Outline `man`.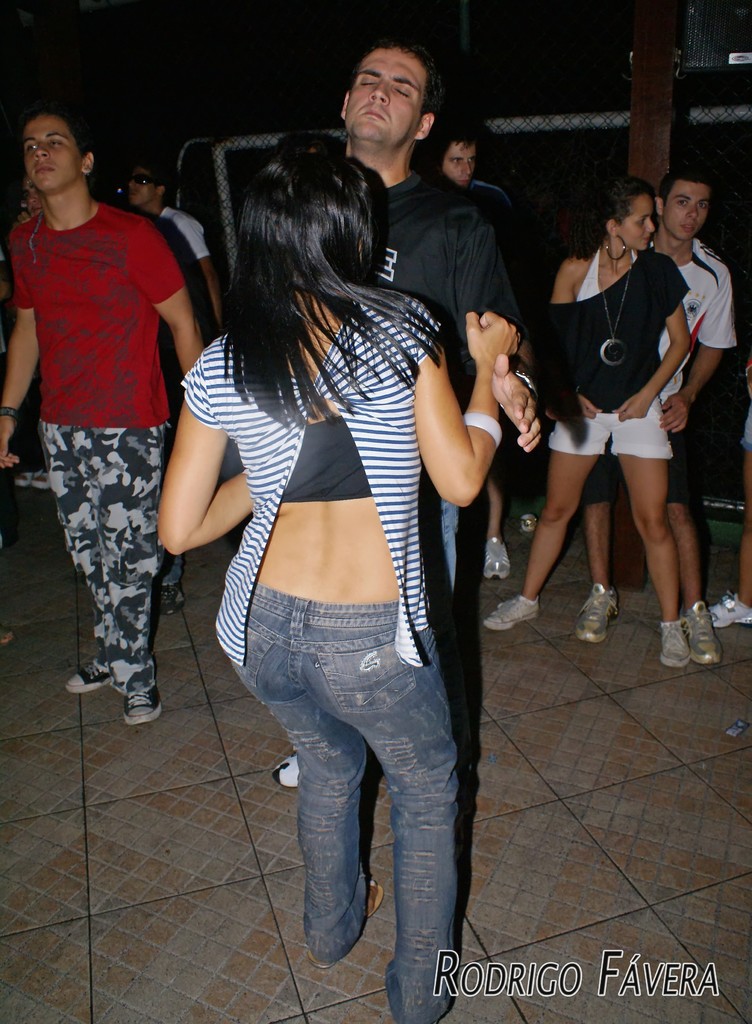
Outline: <region>114, 147, 231, 617</region>.
